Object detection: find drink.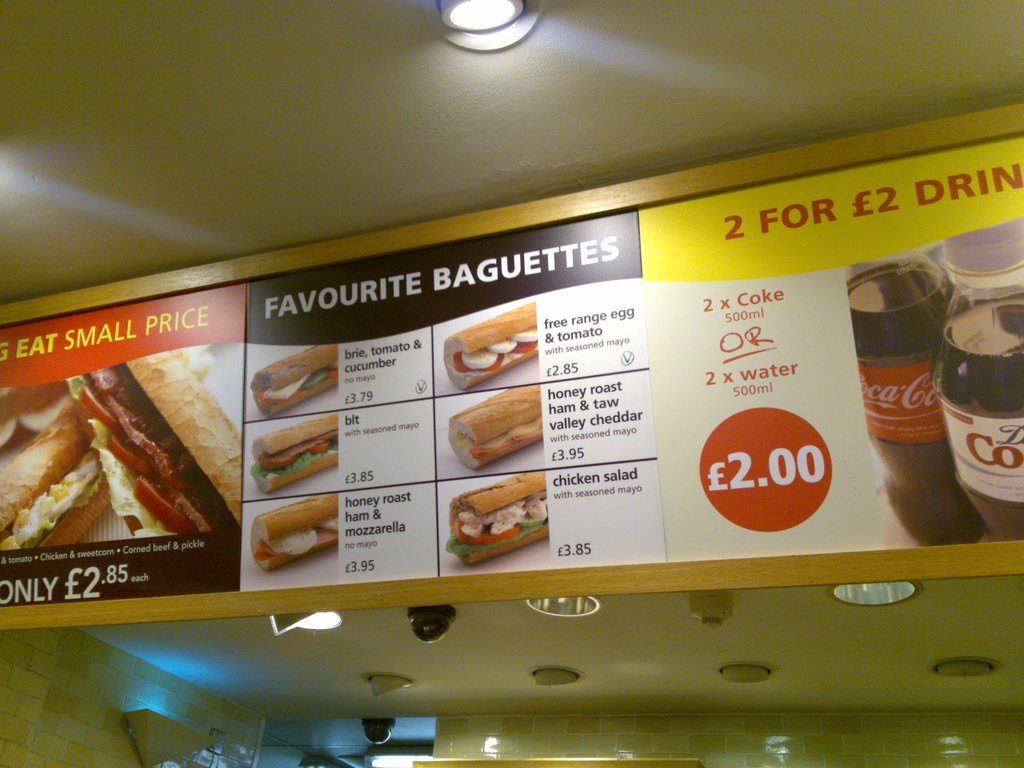
932:292:1023:541.
